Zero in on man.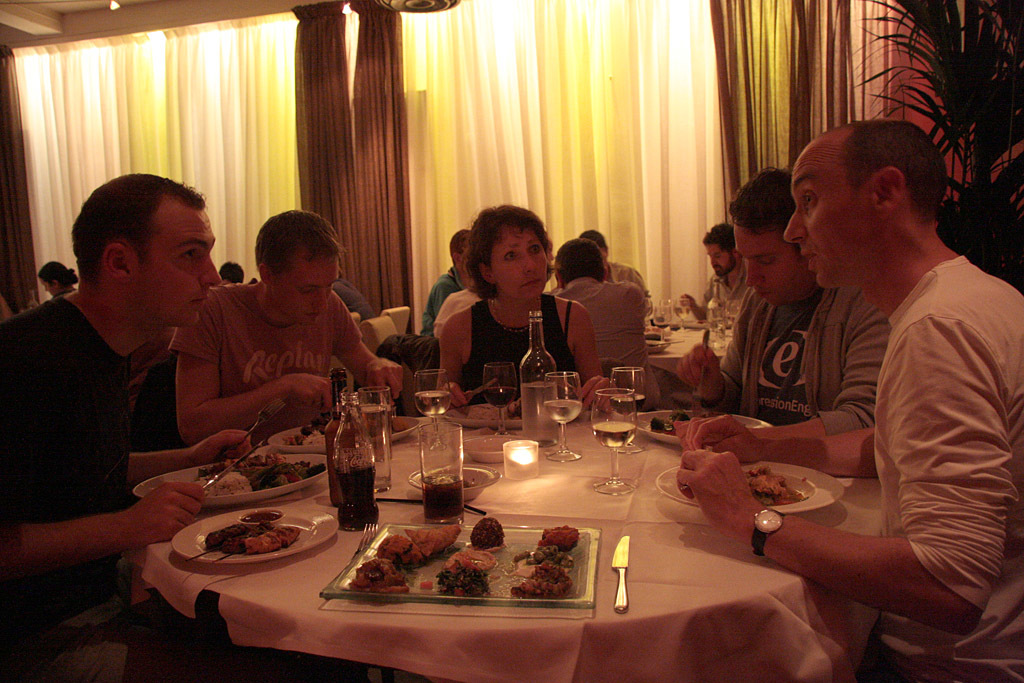
Zeroed in: 169:204:406:448.
